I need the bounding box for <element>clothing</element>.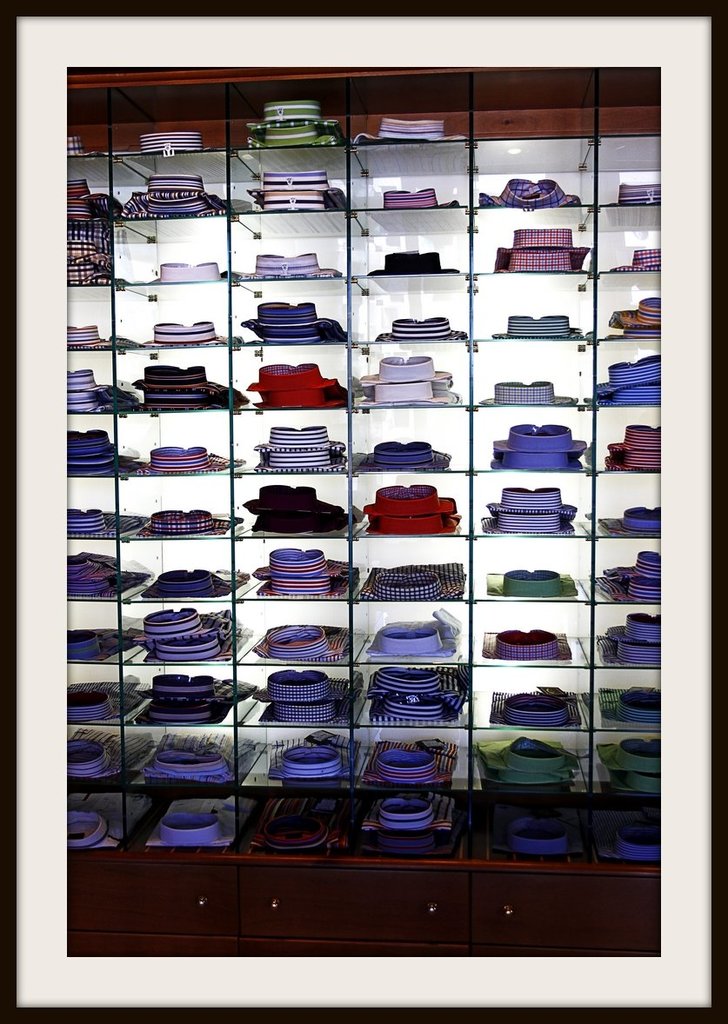
Here it is: 366/558/457/601.
